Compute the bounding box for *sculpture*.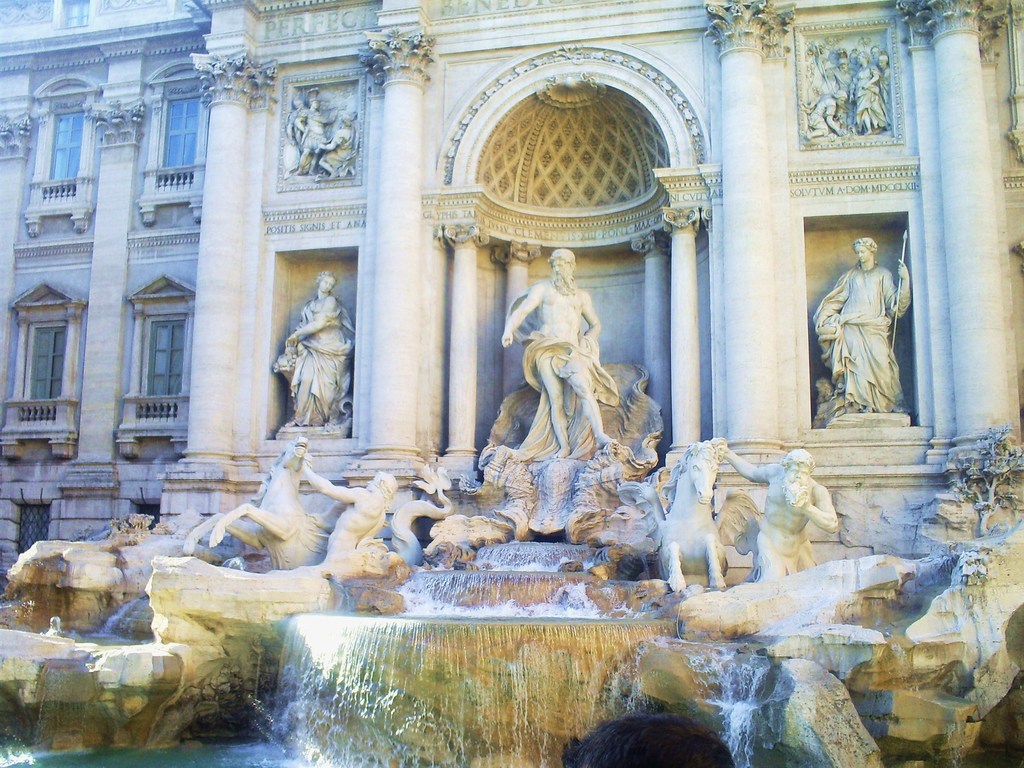
[left=316, top=105, right=360, bottom=177].
